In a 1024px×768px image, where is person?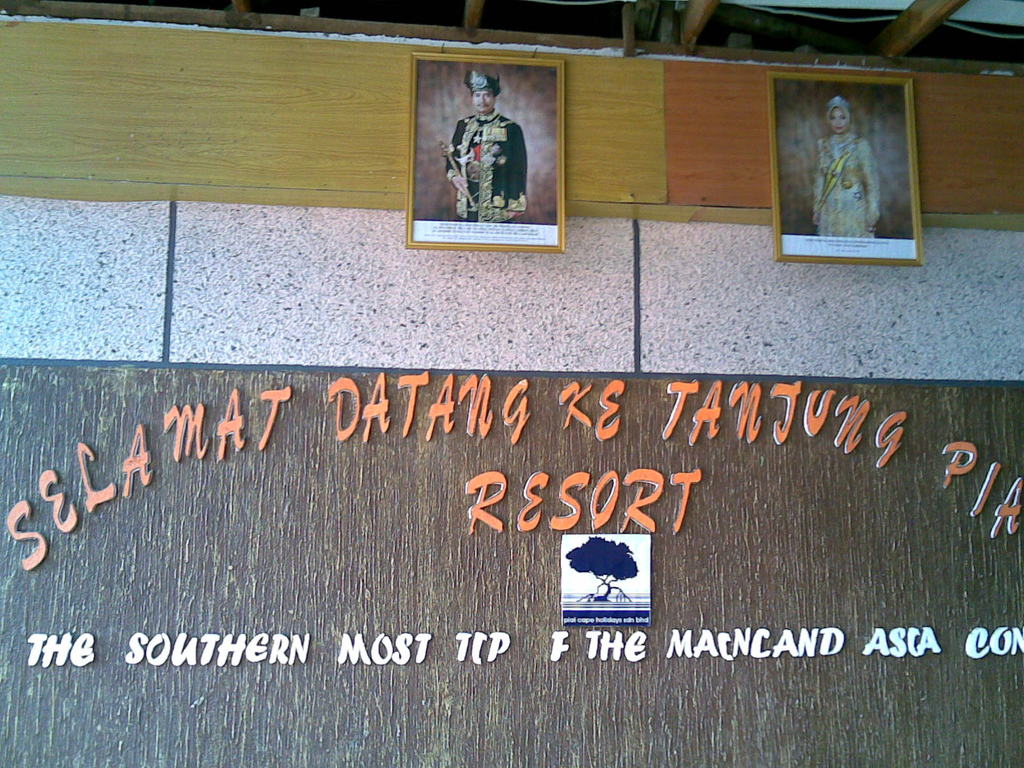
808:97:875:239.
